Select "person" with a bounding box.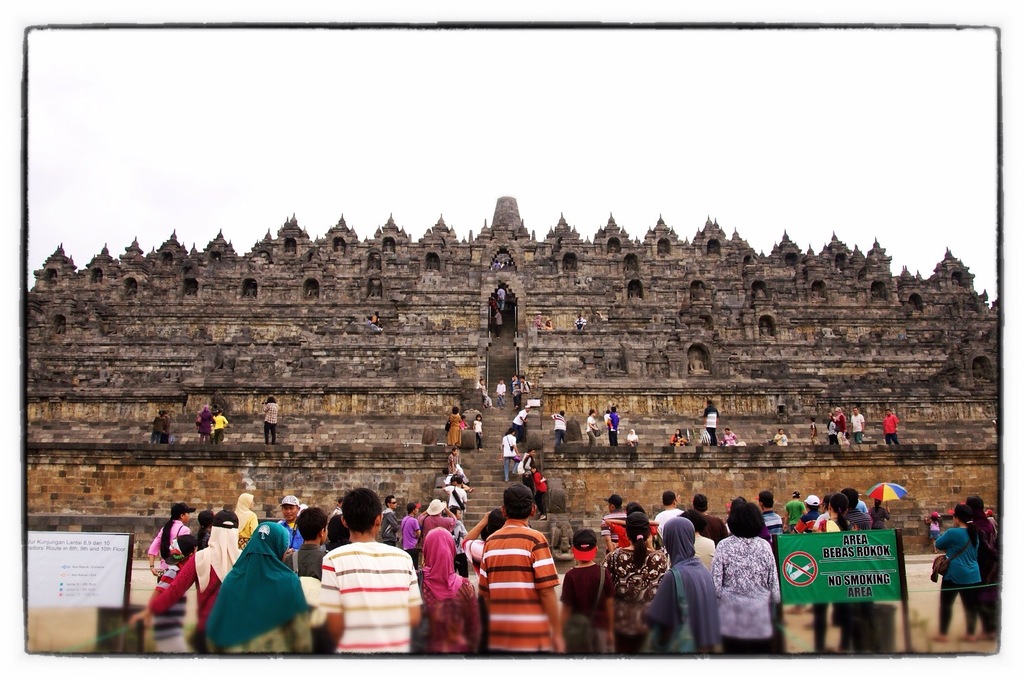
[924, 509, 945, 551].
